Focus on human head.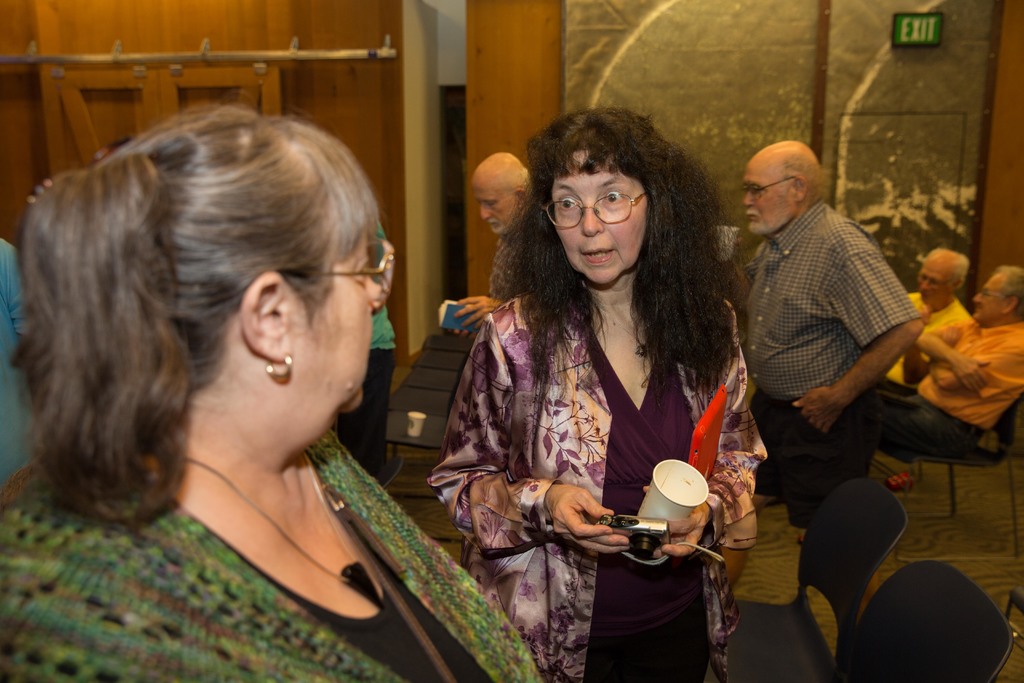
Focused at select_region(468, 152, 527, 237).
